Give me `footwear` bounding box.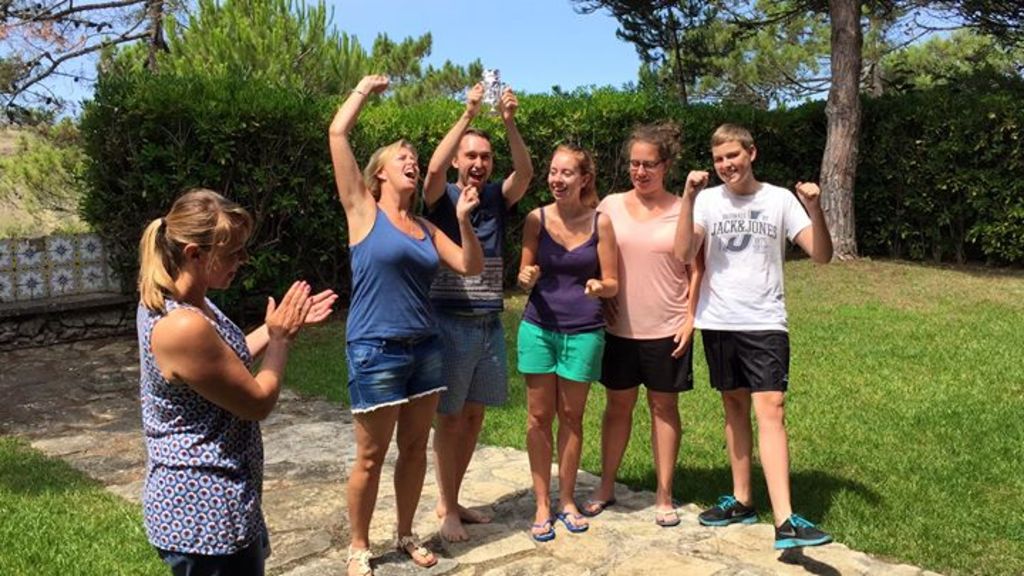
Rect(586, 498, 617, 515).
